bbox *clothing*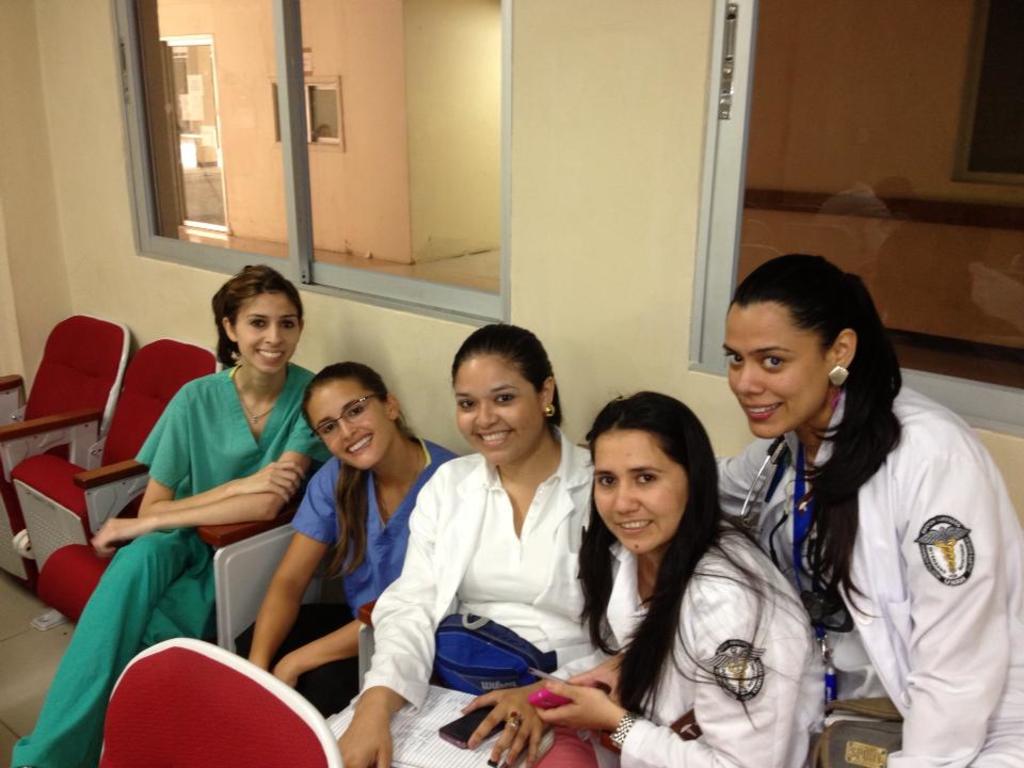
left=711, top=385, right=1023, bottom=767
